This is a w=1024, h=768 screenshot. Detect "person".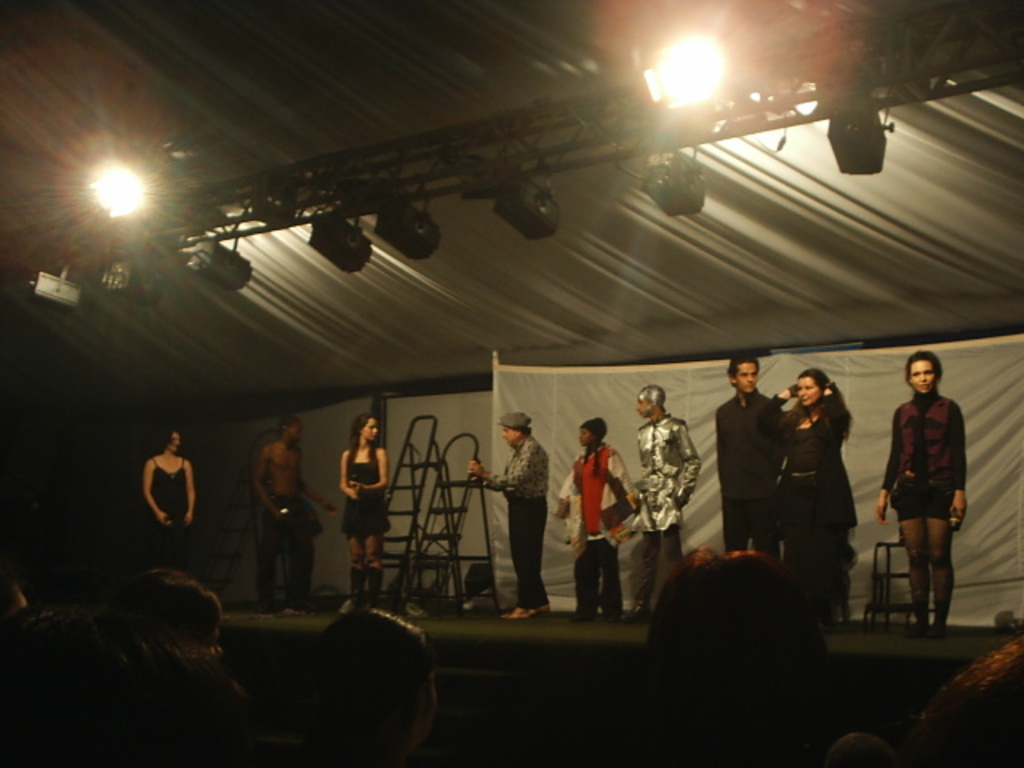
region(754, 370, 856, 629).
